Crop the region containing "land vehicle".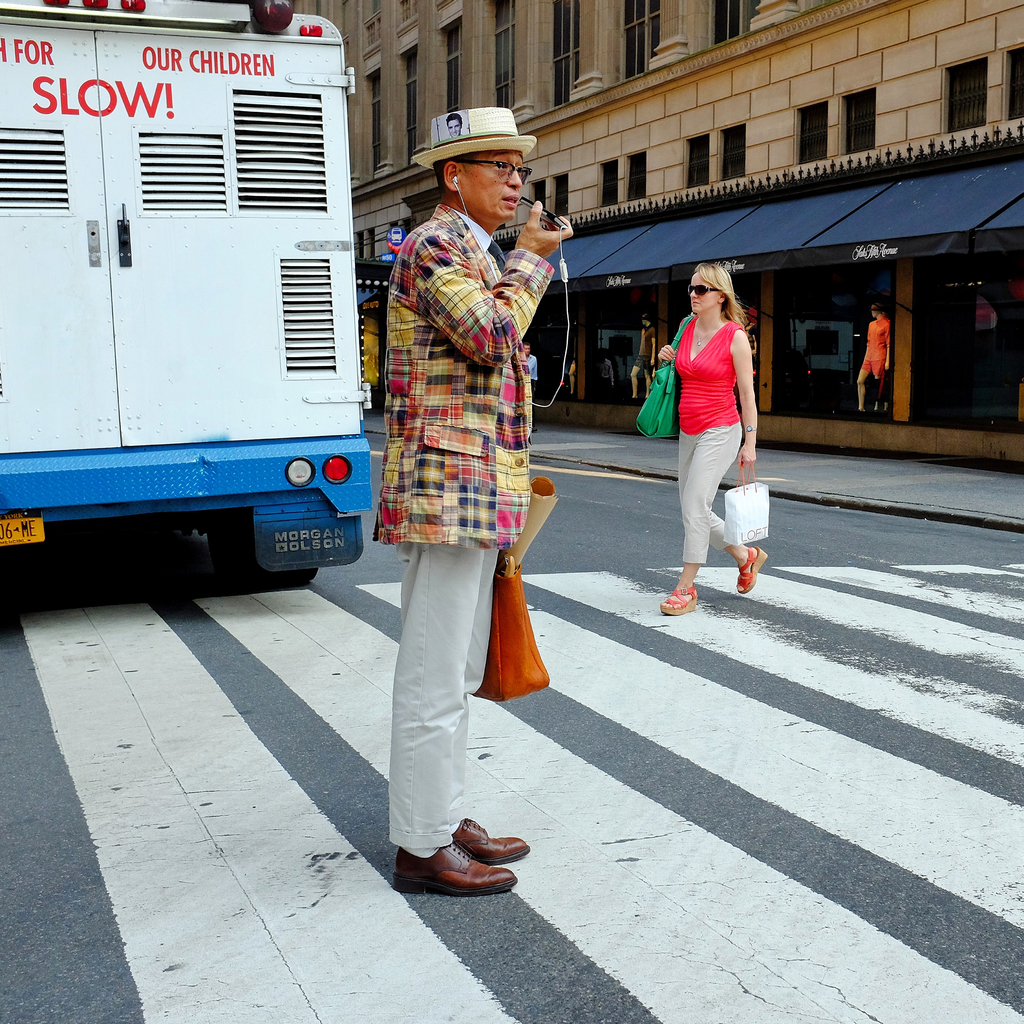
Crop region: (x1=389, y1=225, x2=403, y2=243).
